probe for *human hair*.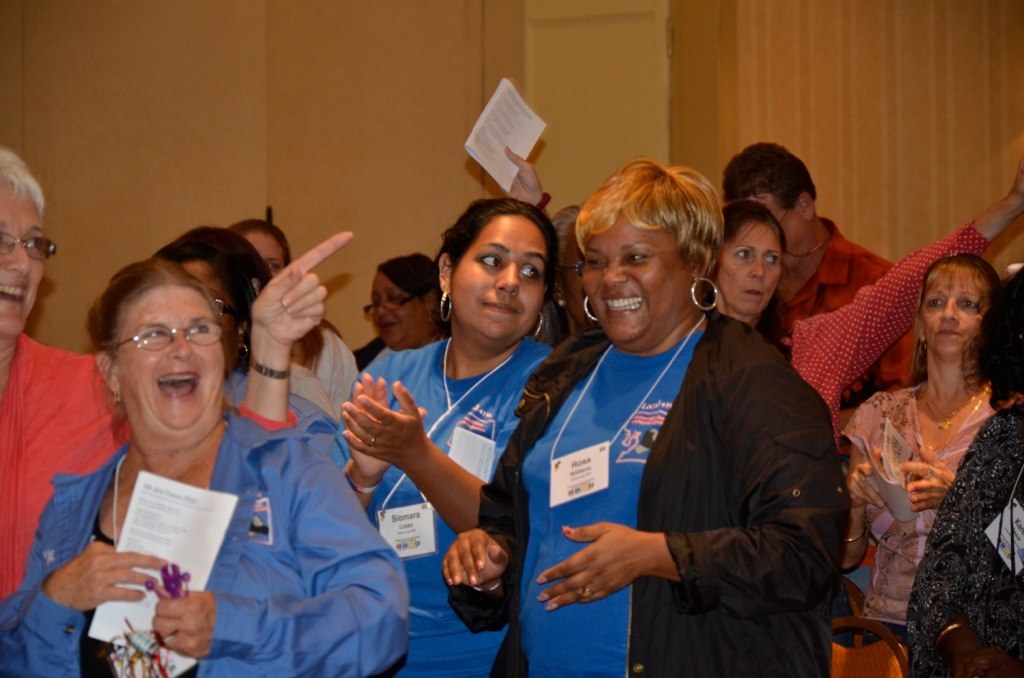
Probe result: crop(572, 150, 728, 284).
